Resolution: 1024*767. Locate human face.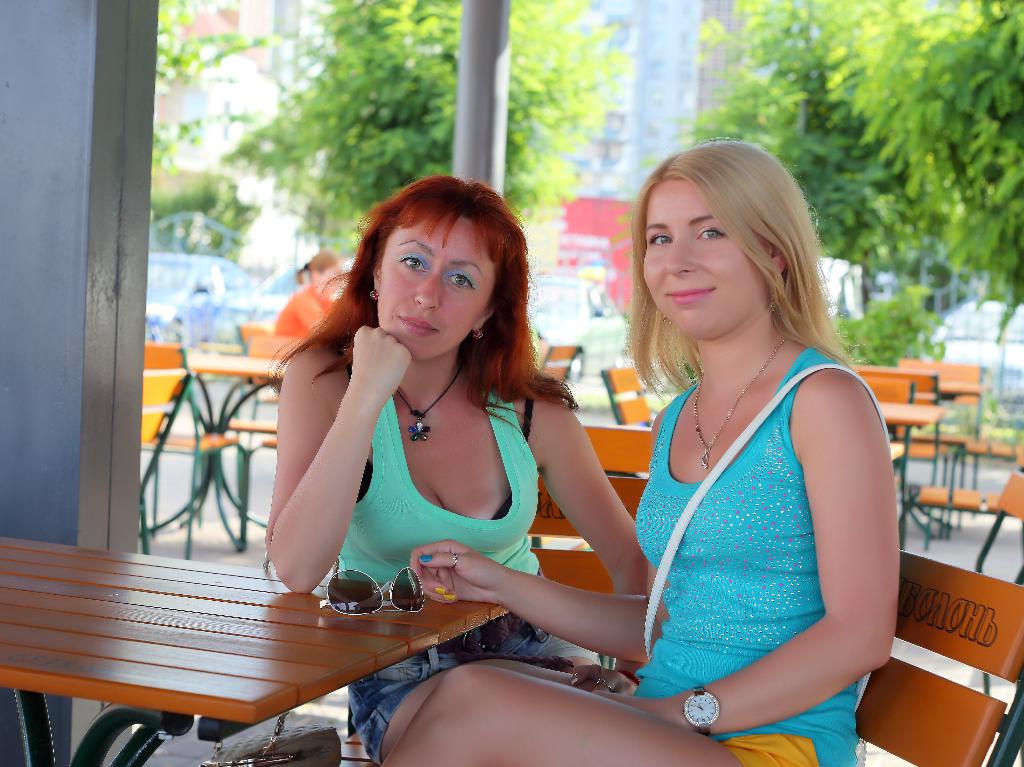
detection(643, 176, 772, 337).
